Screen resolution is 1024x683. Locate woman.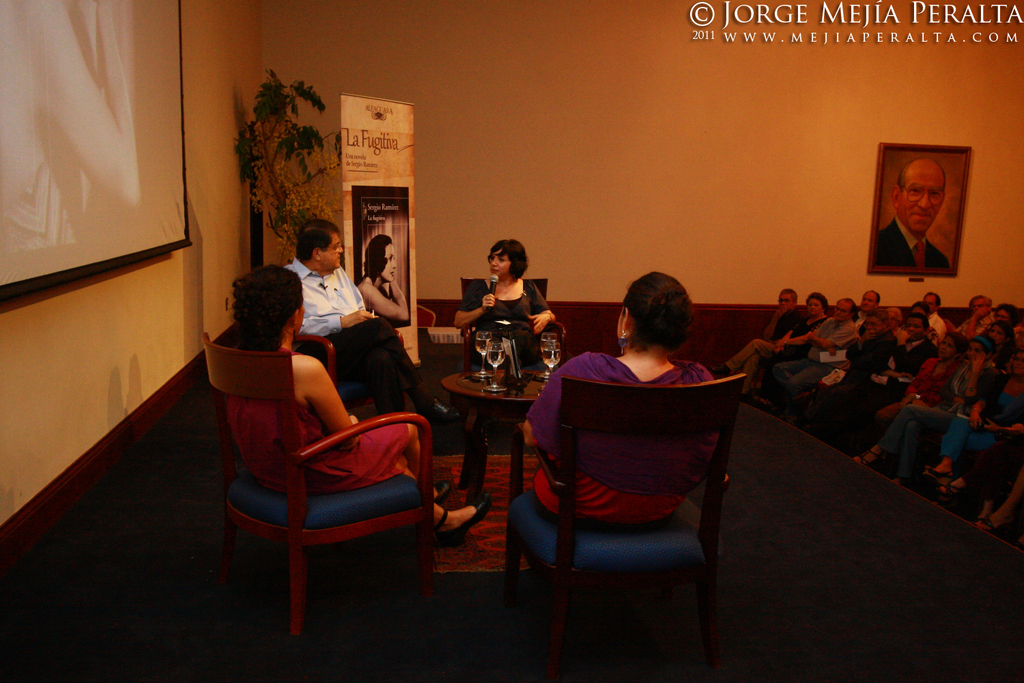
941:347:1023:494.
